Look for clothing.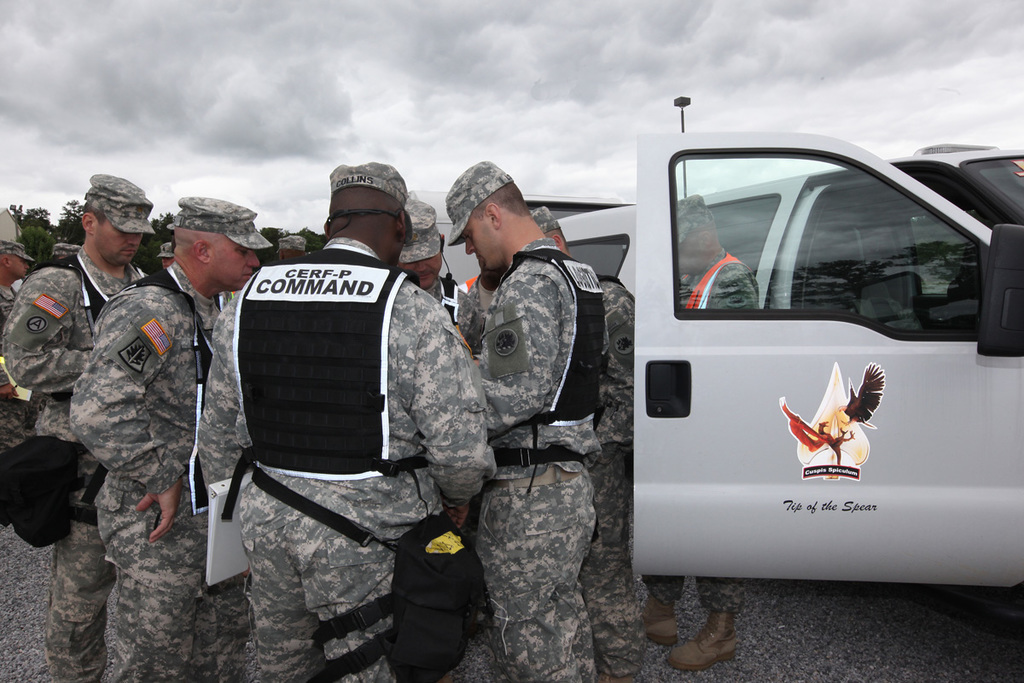
Found: pyautogui.locateOnScreen(643, 249, 765, 613).
